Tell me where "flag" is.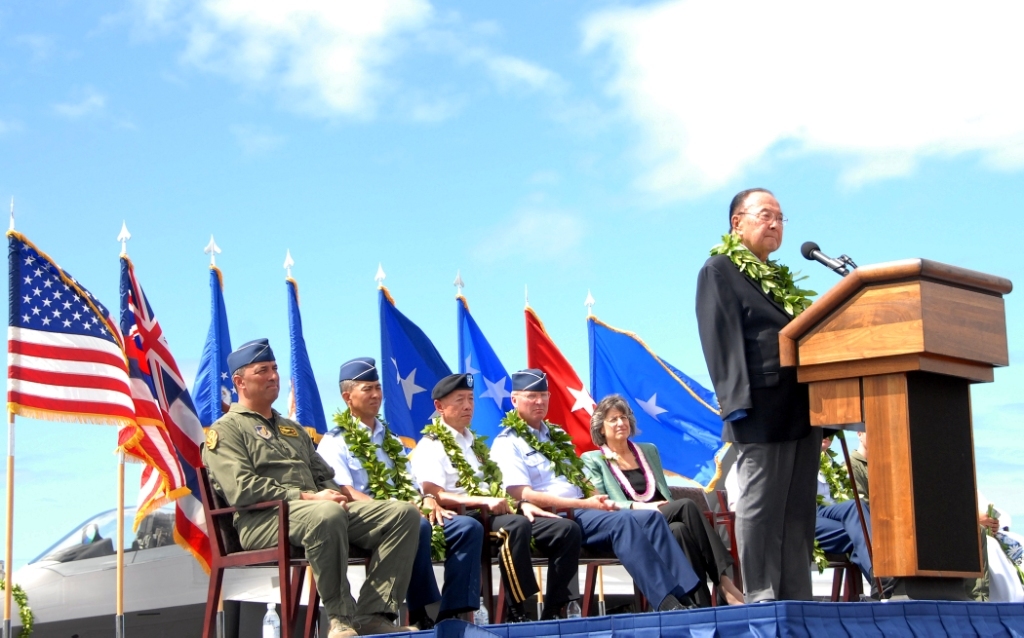
"flag" is at 3,228,137,424.
